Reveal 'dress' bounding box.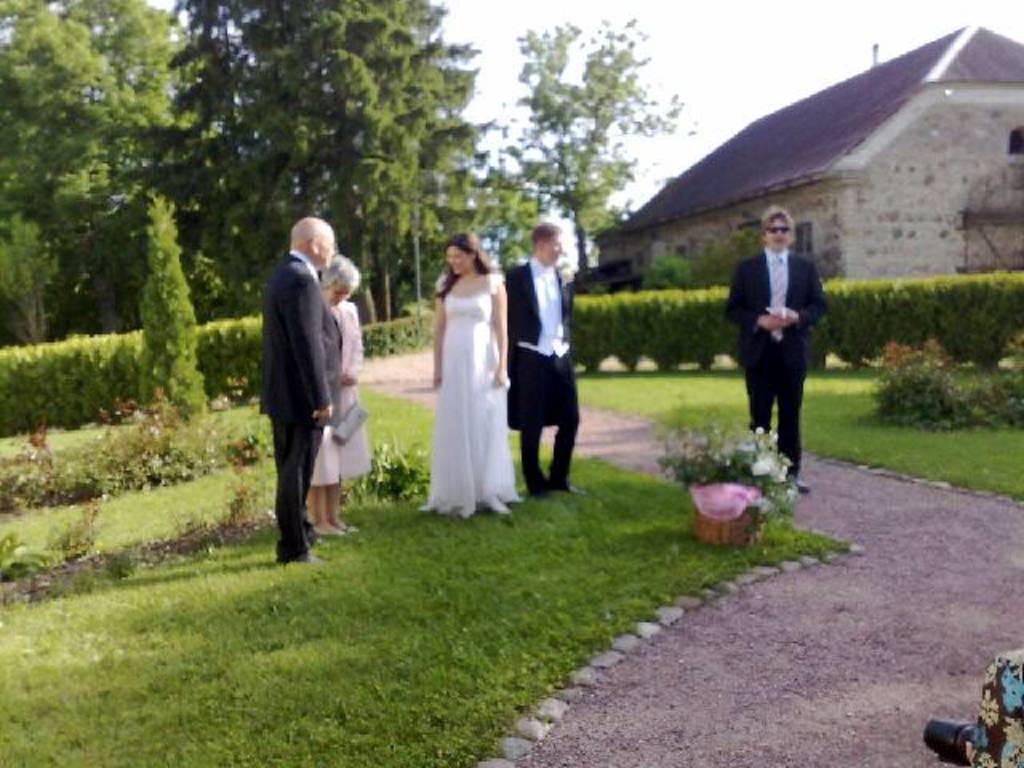
Revealed: l=307, t=302, r=378, b=485.
